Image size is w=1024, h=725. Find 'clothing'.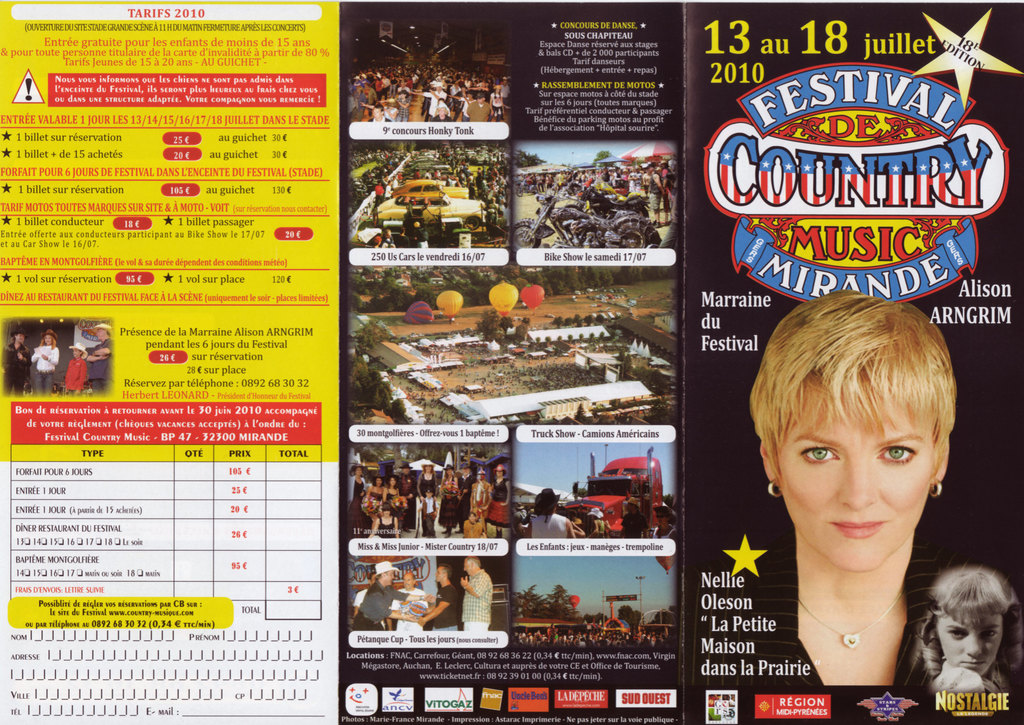
<bbox>65, 357, 82, 399</bbox>.
